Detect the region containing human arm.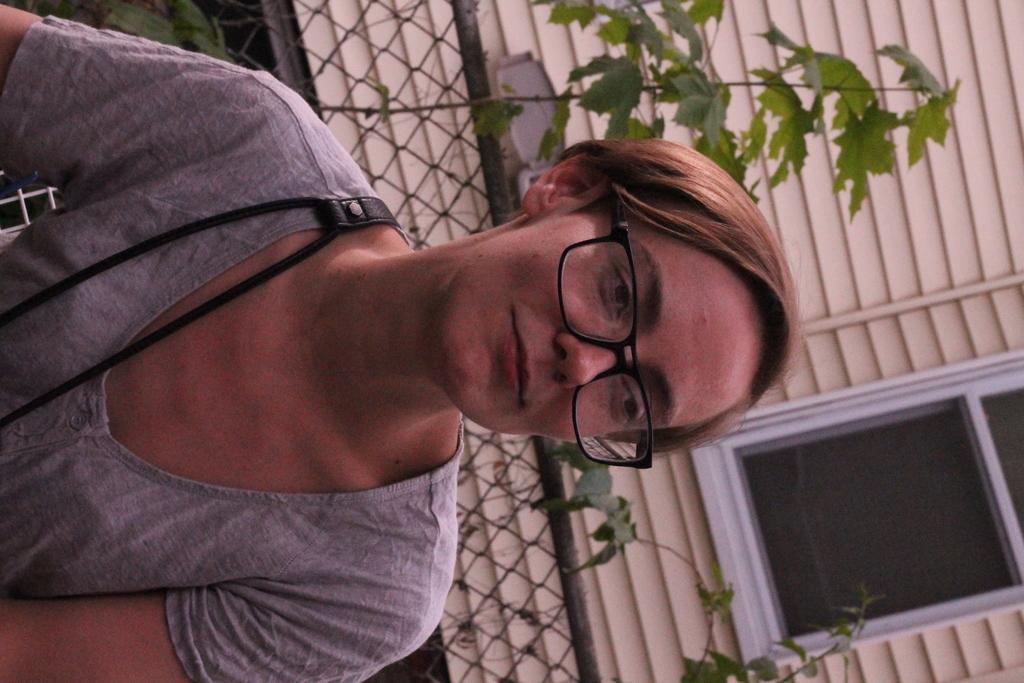
box=[0, 588, 424, 682].
